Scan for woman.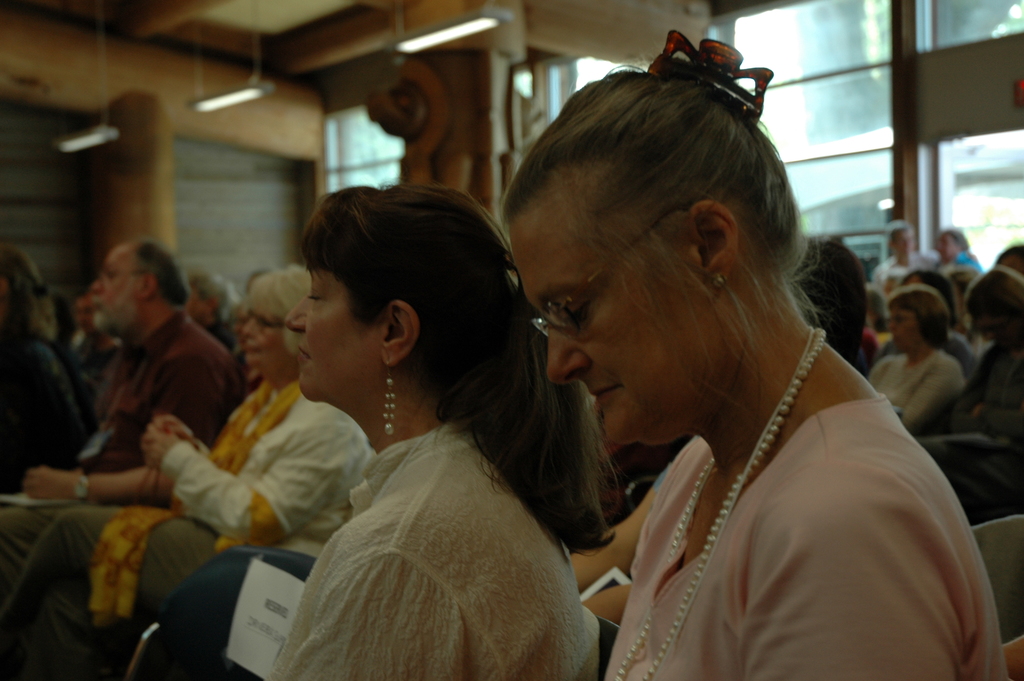
Scan result: left=259, top=194, right=634, bottom=680.
